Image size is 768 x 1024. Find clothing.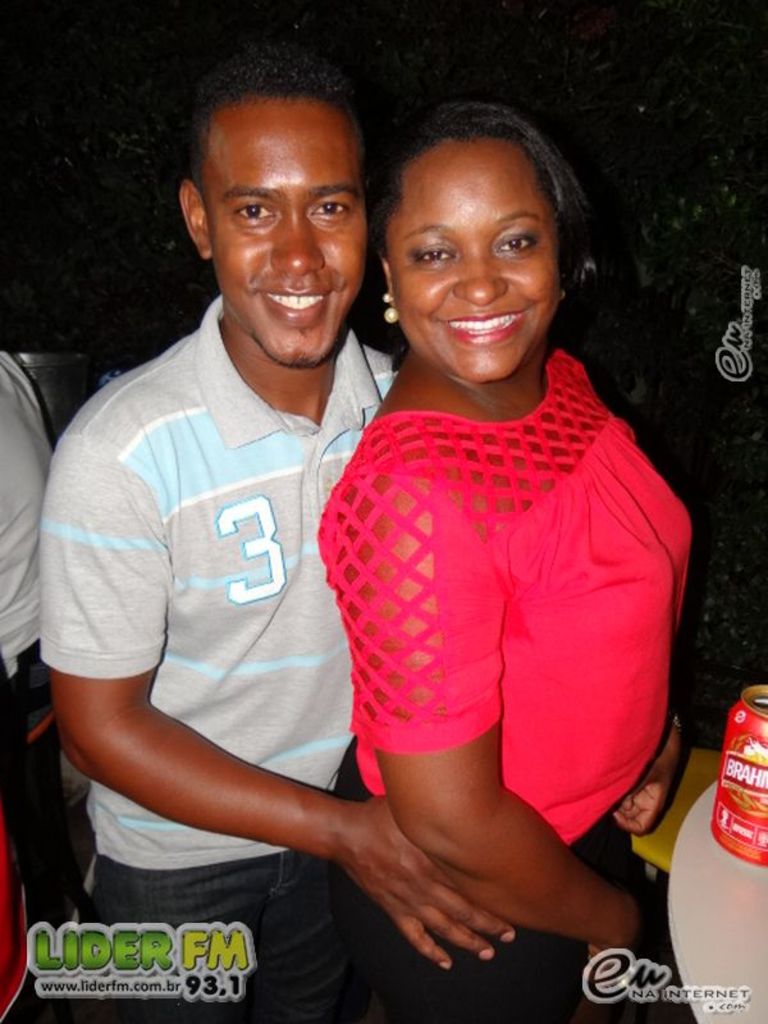
333, 347, 687, 1015.
